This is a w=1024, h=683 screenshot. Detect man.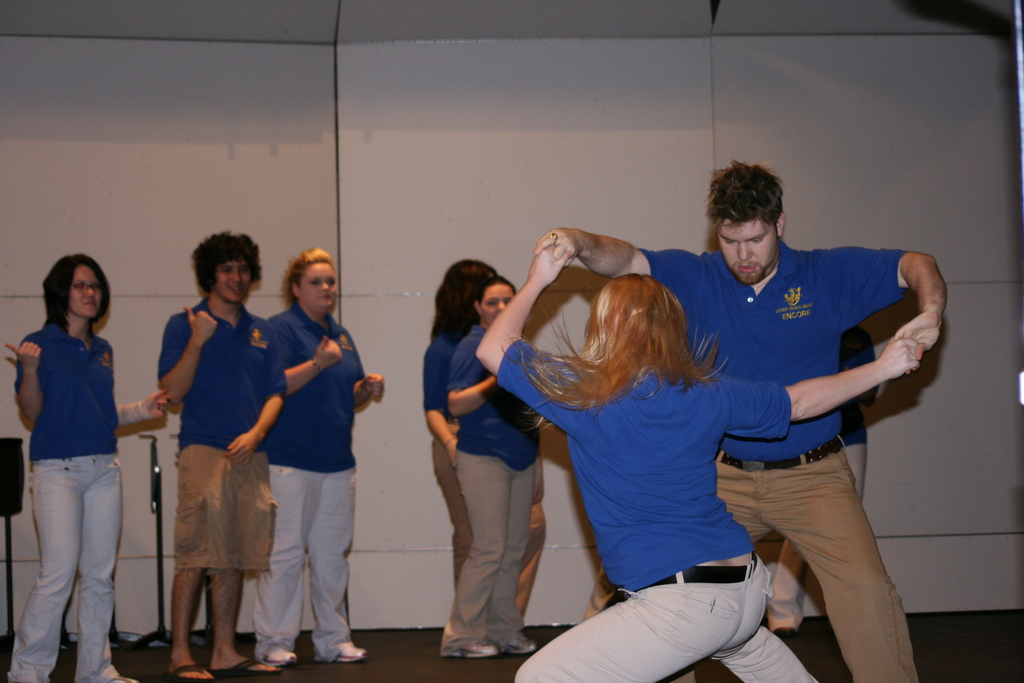
left=156, top=229, right=284, bottom=682.
